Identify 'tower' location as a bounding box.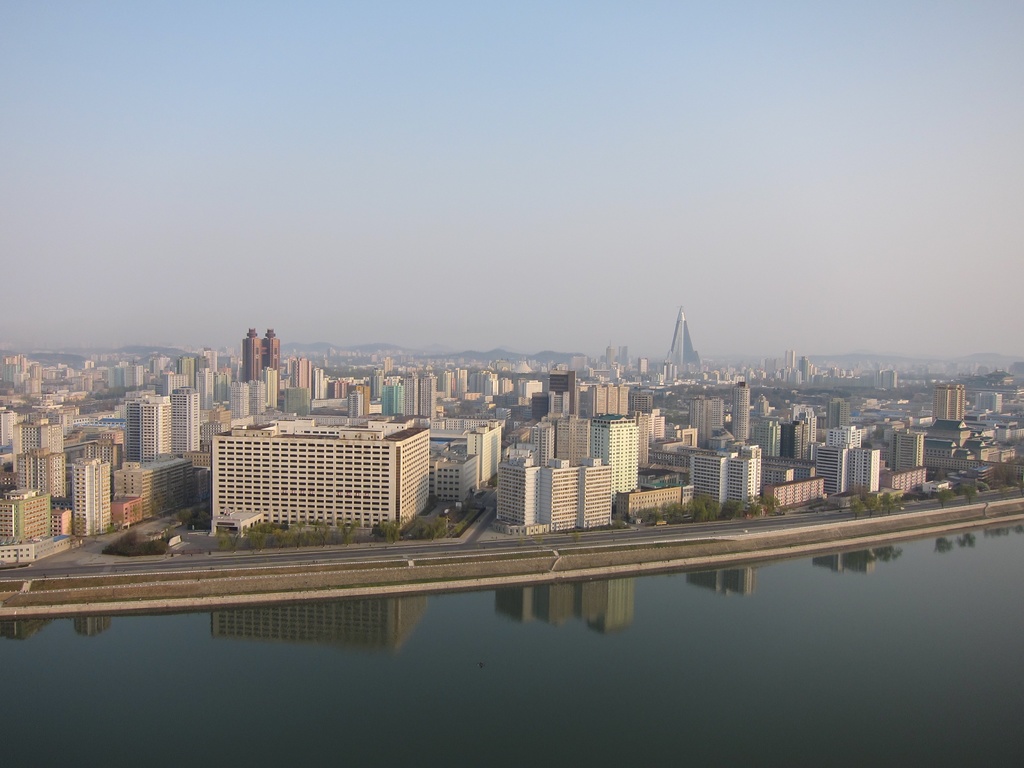
402,367,419,420.
